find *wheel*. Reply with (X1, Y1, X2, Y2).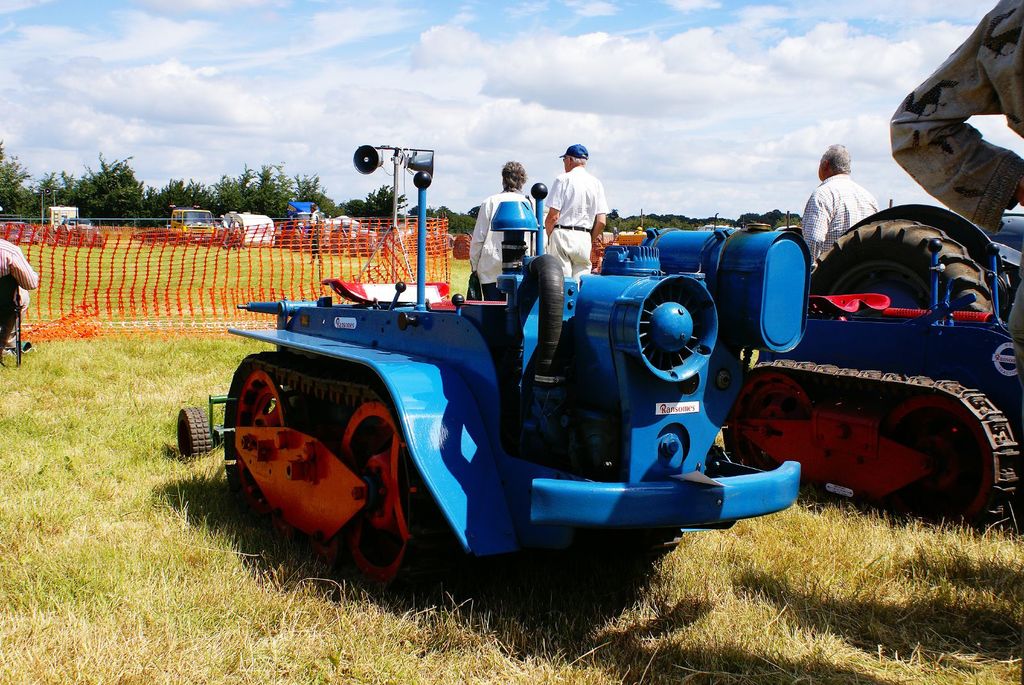
(728, 361, 815, 469).
